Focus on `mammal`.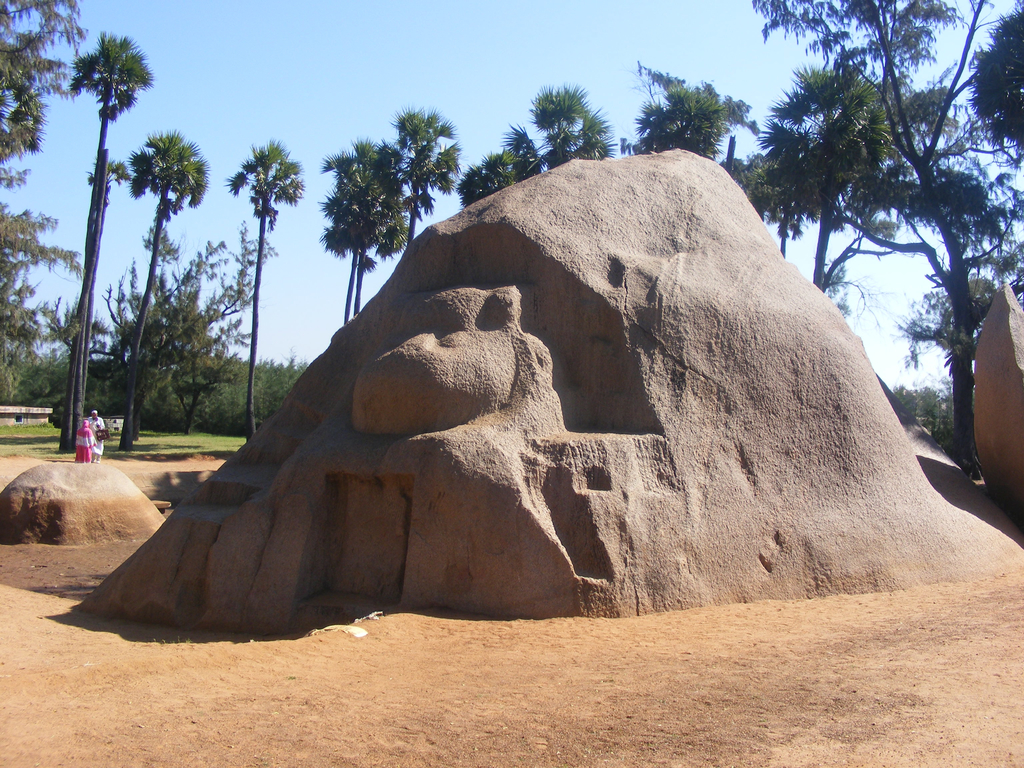
Focused at [x1=74, y1=420, x2=99, y2=464].
